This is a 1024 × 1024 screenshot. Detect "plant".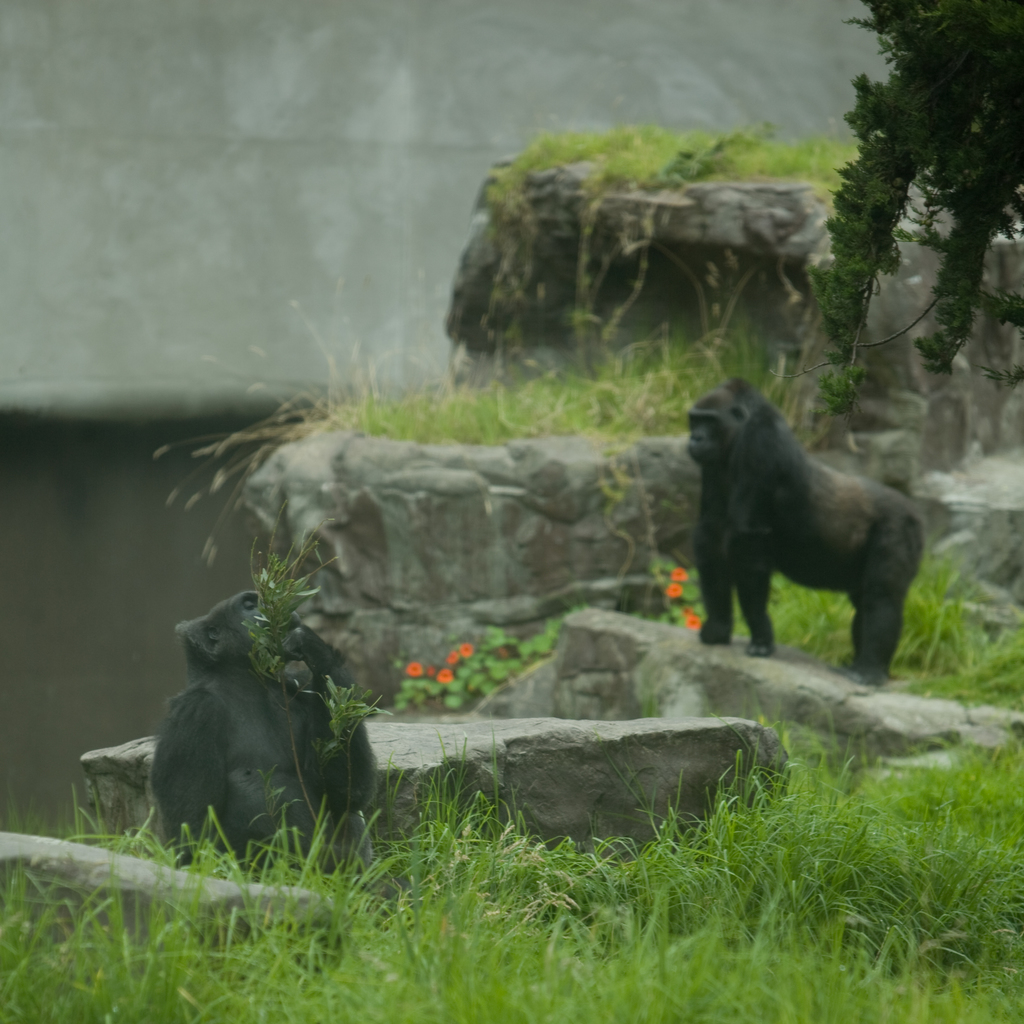
select_region(0, 581, 1023, 1023).
